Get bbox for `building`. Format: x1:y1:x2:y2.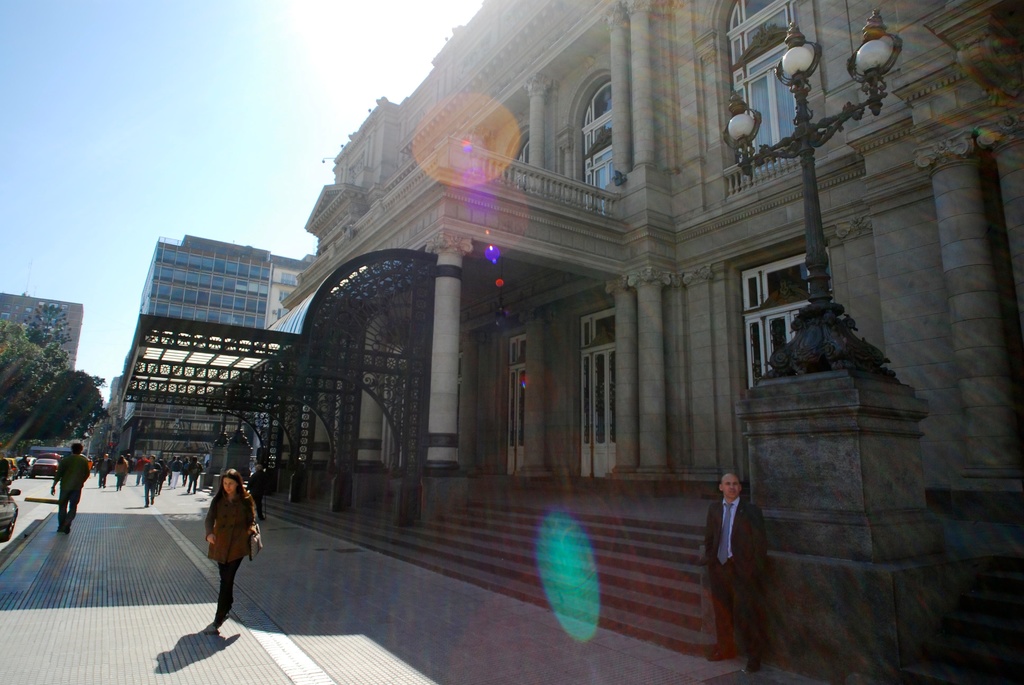
0:289:83:383.
